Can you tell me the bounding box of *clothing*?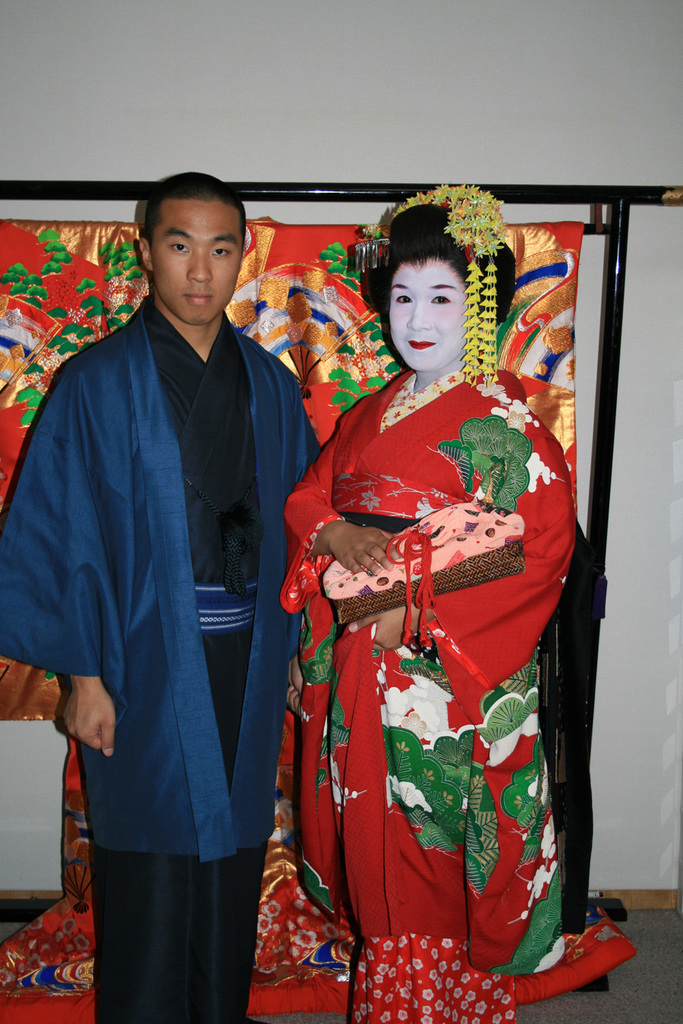
Rect(0, 291, 322, 1023).
